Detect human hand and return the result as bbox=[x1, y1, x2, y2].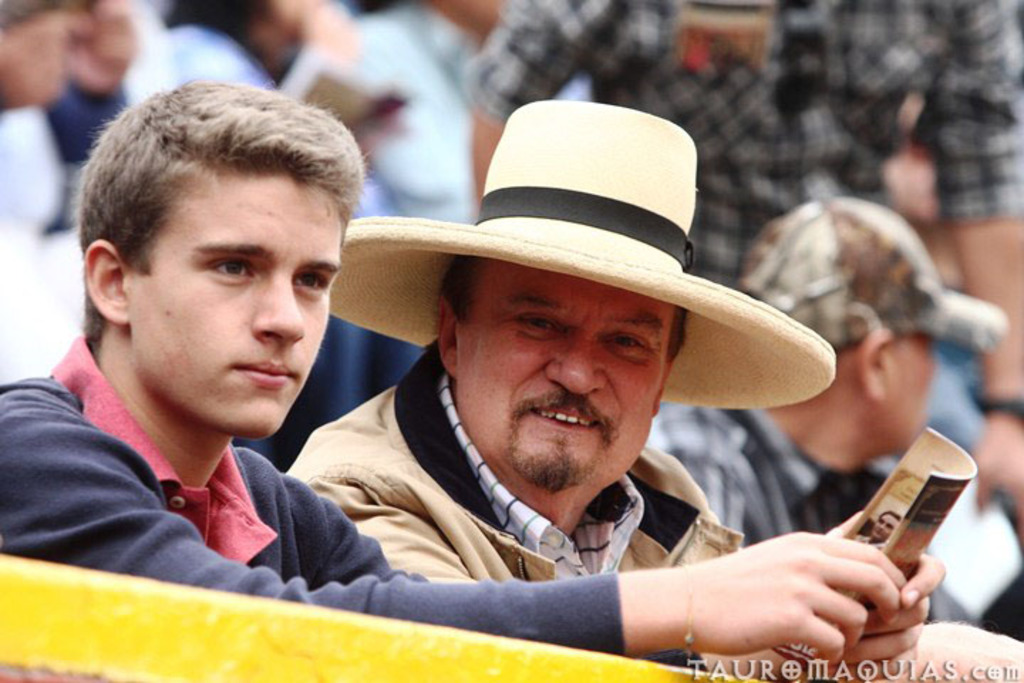
bbox=[976, 417, 1023, 542].
